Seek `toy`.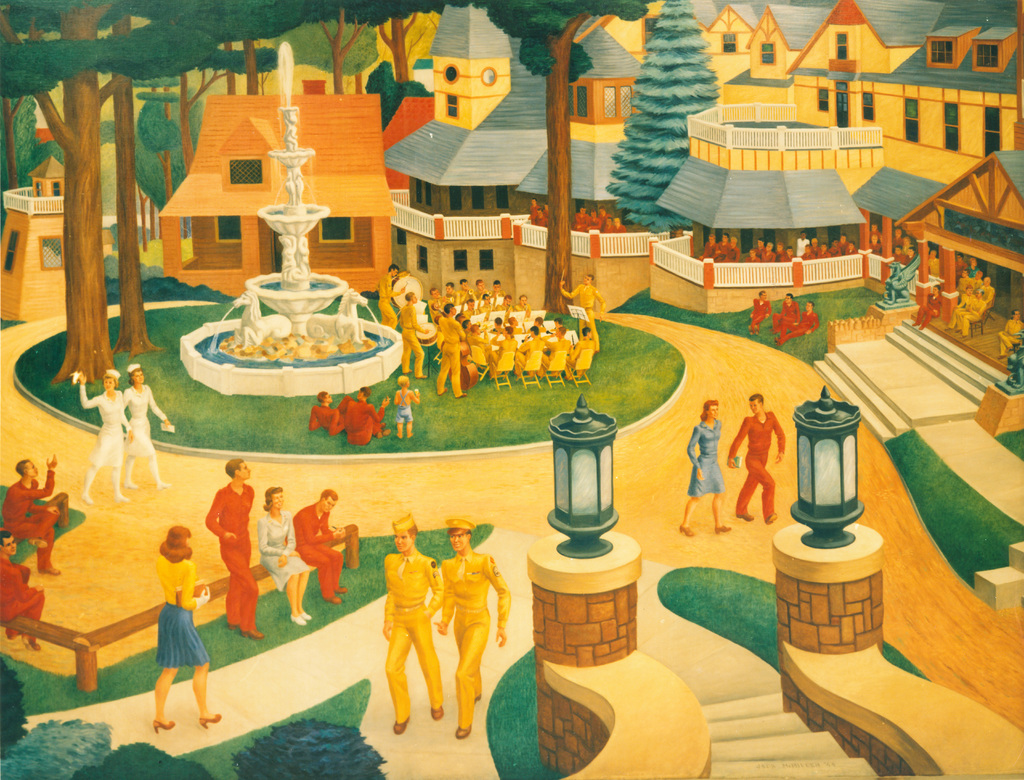
crop(733, 395, 795, 547).
